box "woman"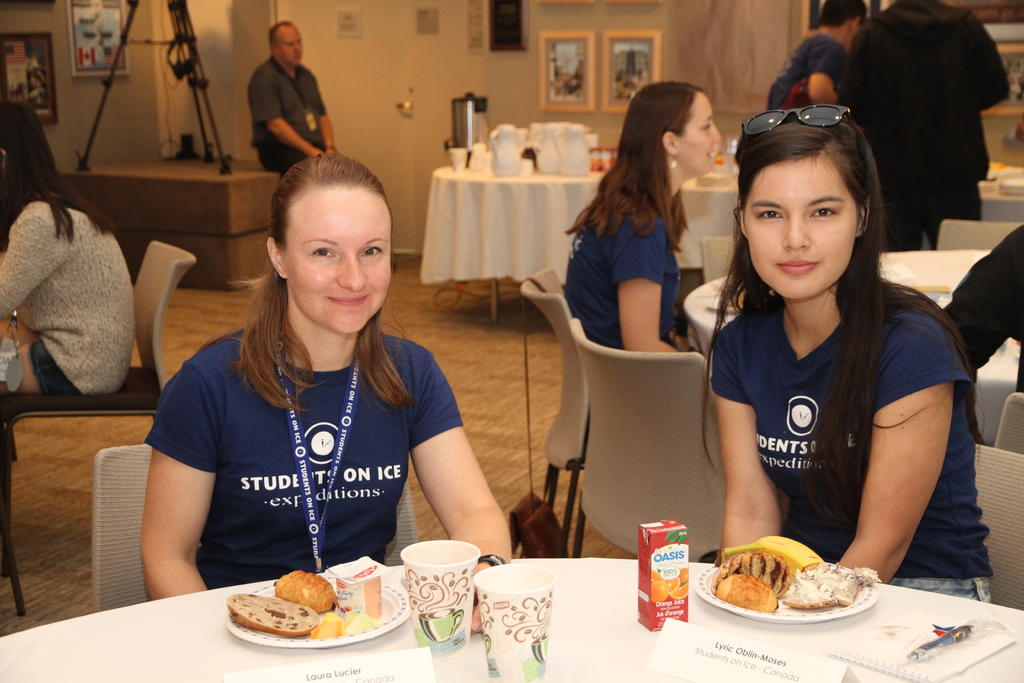
crop(0, 99, 139, 400)
